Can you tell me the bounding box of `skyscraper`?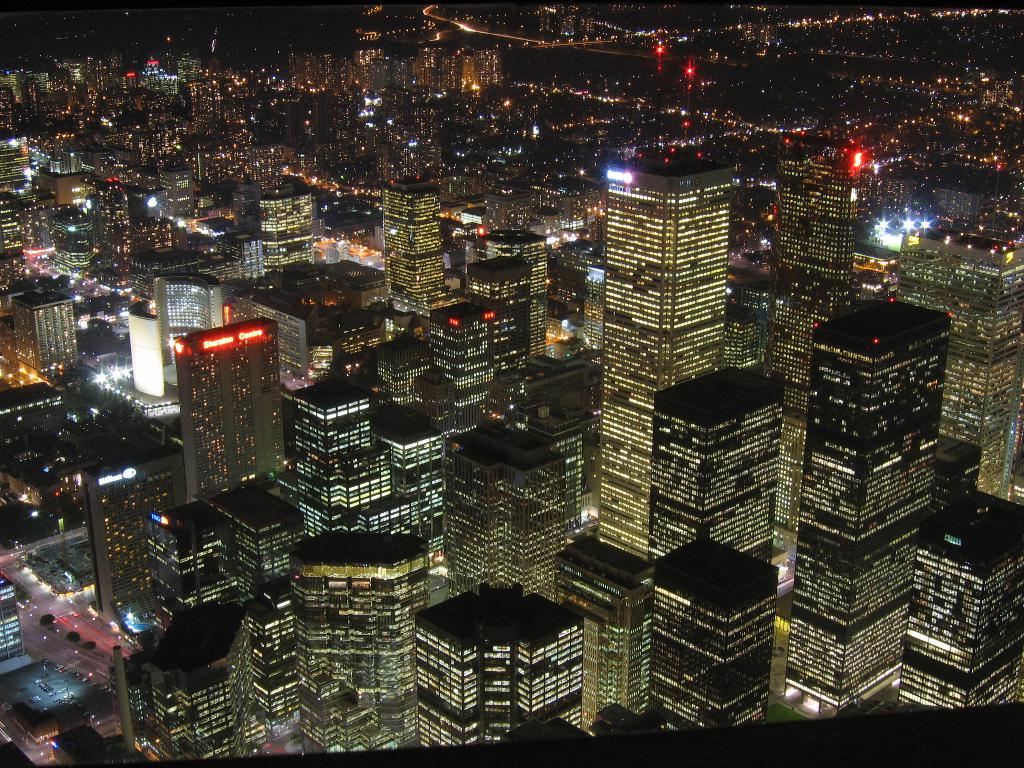
l=374, t=333, r=422, b=409.
